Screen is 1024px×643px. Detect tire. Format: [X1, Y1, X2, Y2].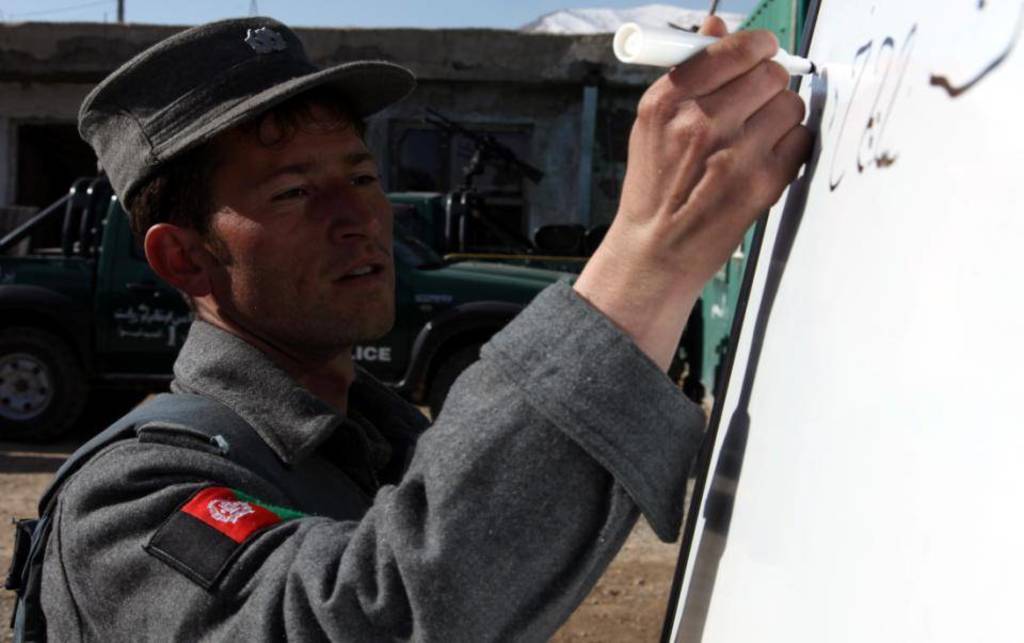
[0, 319, 79, 436].
